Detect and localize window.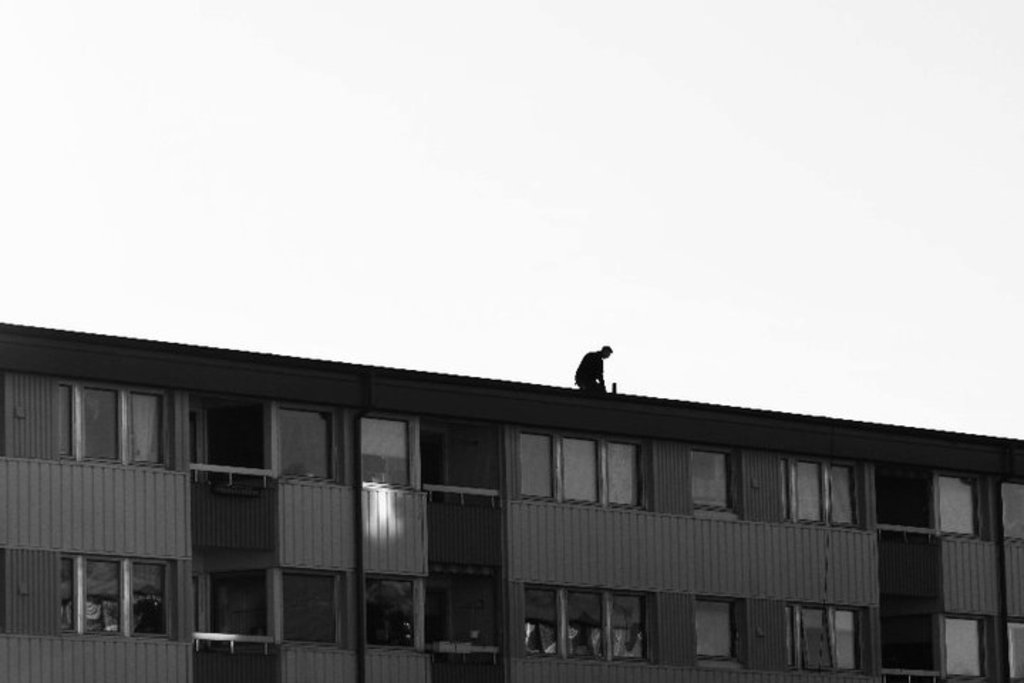
Localized at 603/438/644/511.
